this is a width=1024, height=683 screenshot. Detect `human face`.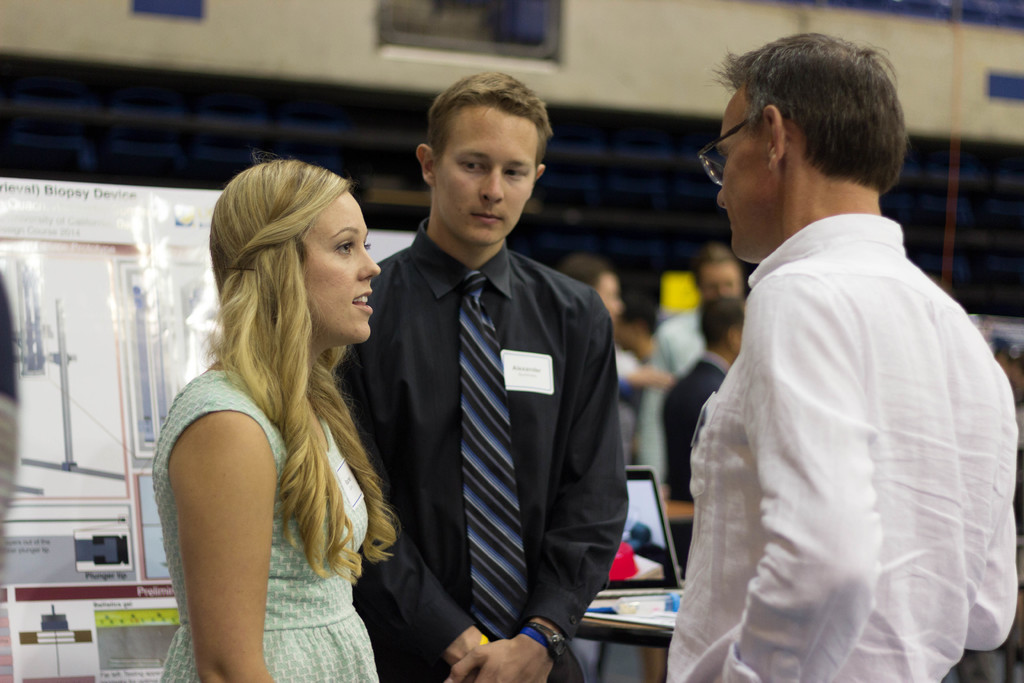
BBox(300, 192, 384, 347).
